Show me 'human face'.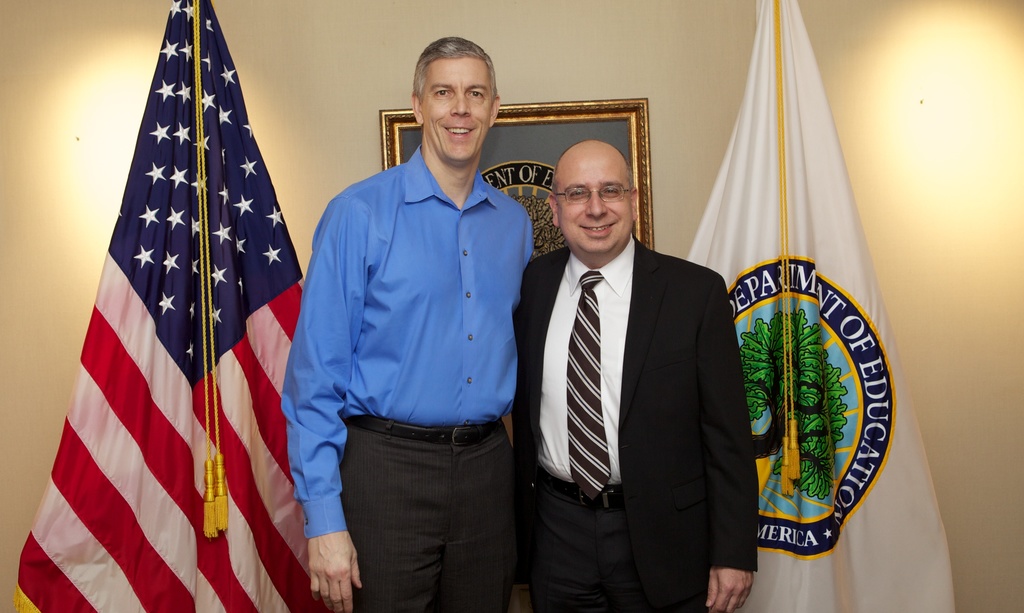
'human face' is here: bbox=(560, 153, 636, 255).
